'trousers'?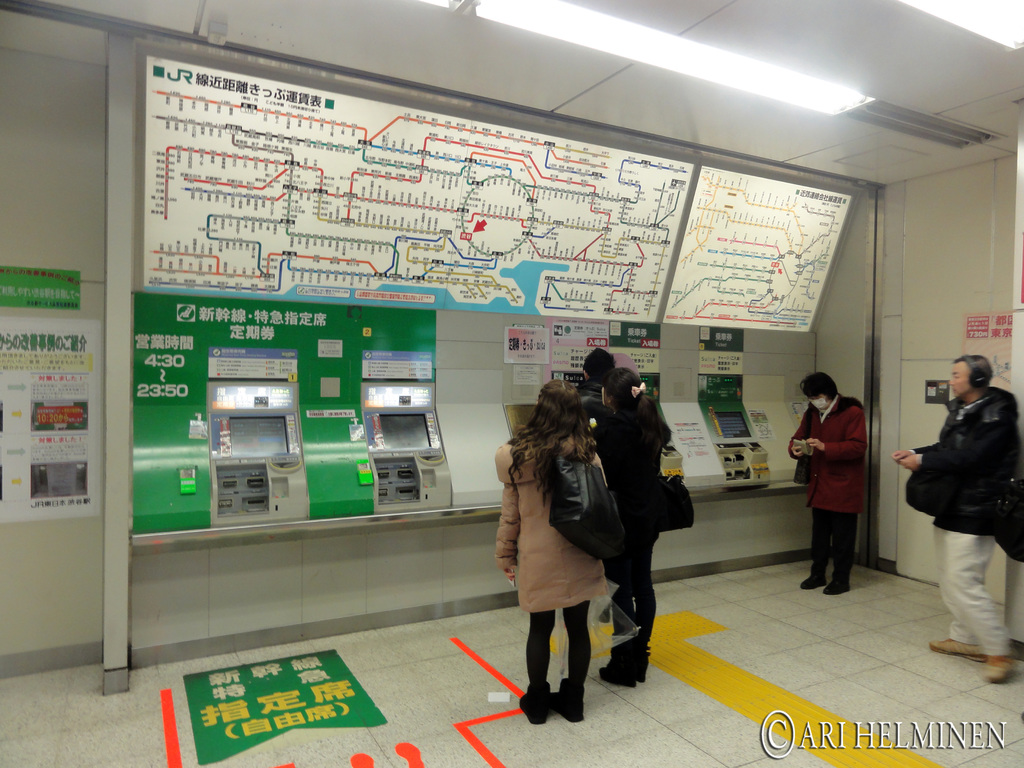
Rect(608, 542, 655, 669)
